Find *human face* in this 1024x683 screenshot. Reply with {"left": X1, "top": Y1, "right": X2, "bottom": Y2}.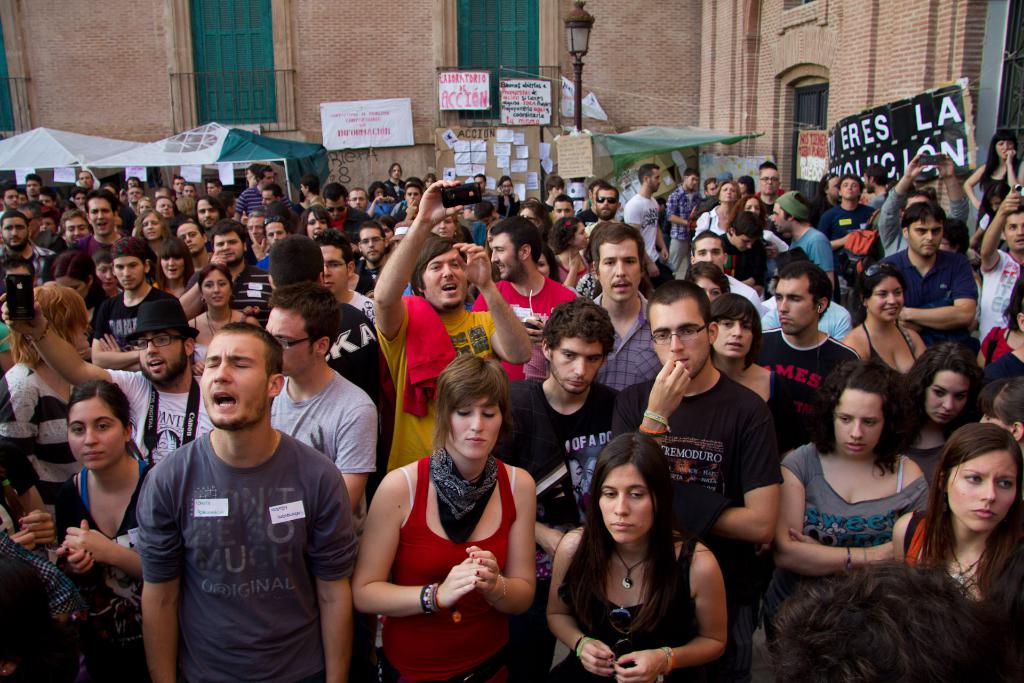
{"left": 775, "top": 278, "right": 817, "bottom": 336}.
